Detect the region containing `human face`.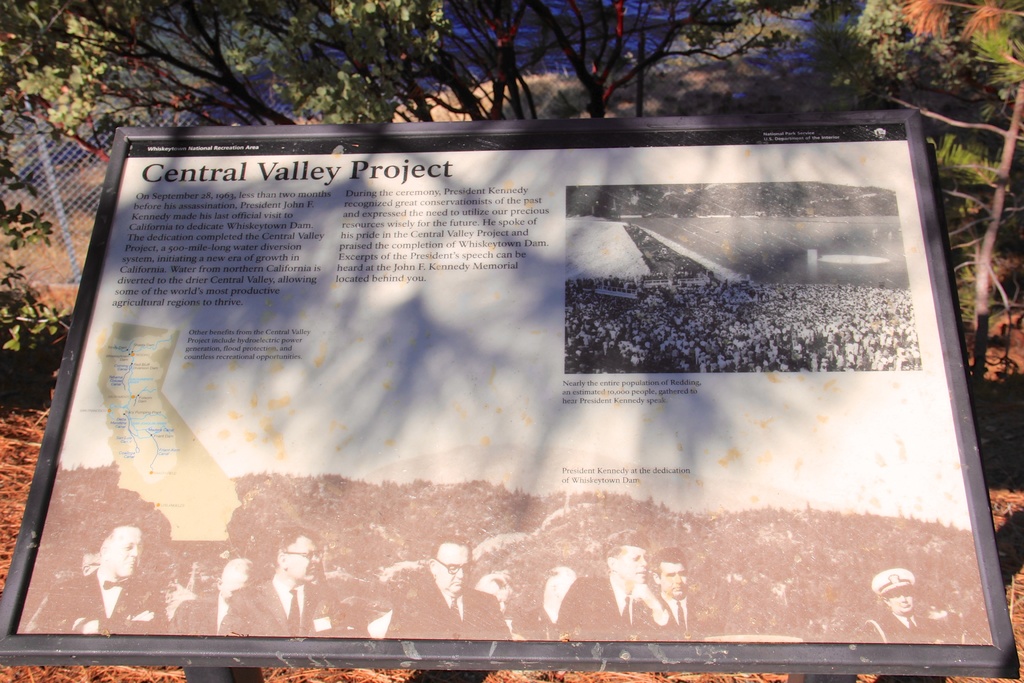
226,562,248,584.
